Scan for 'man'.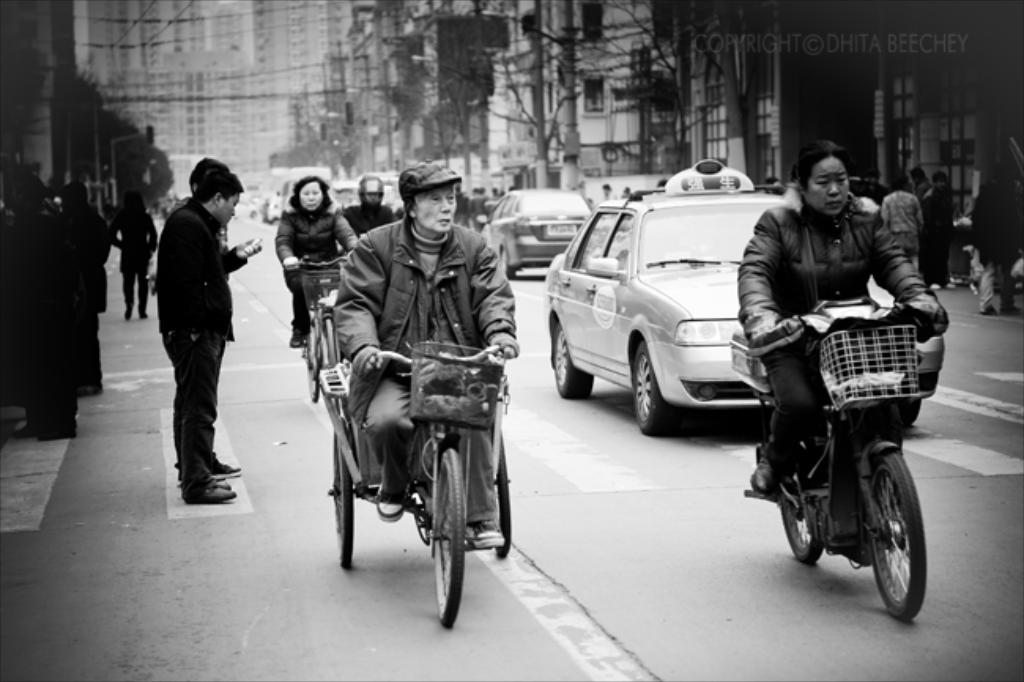
Scan result: BBox(343, 173, 392, 230).
